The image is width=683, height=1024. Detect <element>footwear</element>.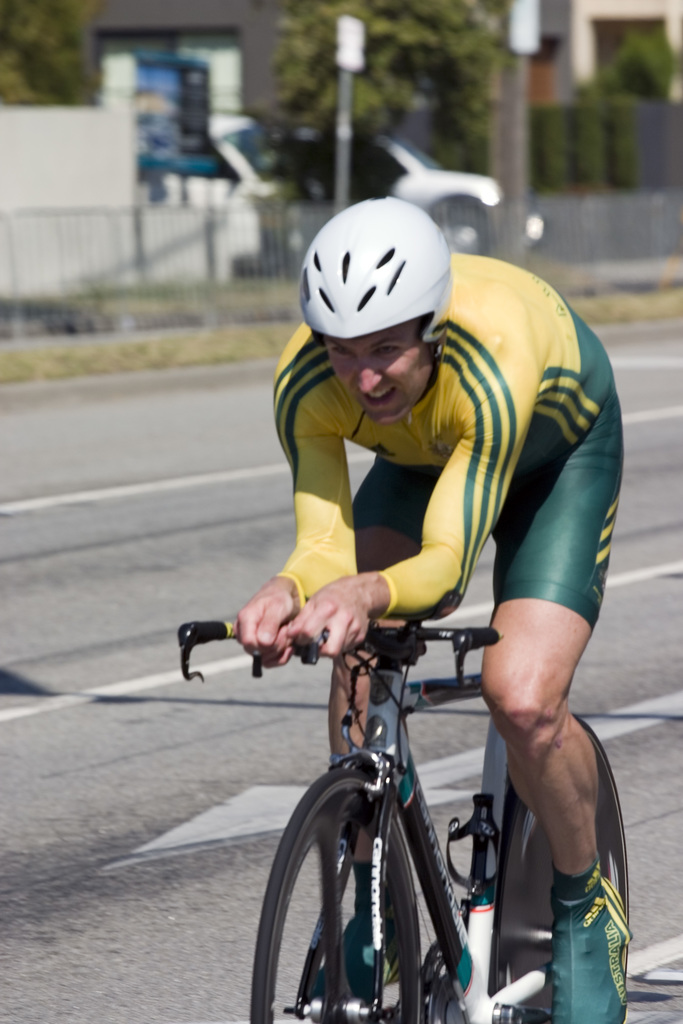
Detection: (left=308, top=921, right=380, bottom=1003).
